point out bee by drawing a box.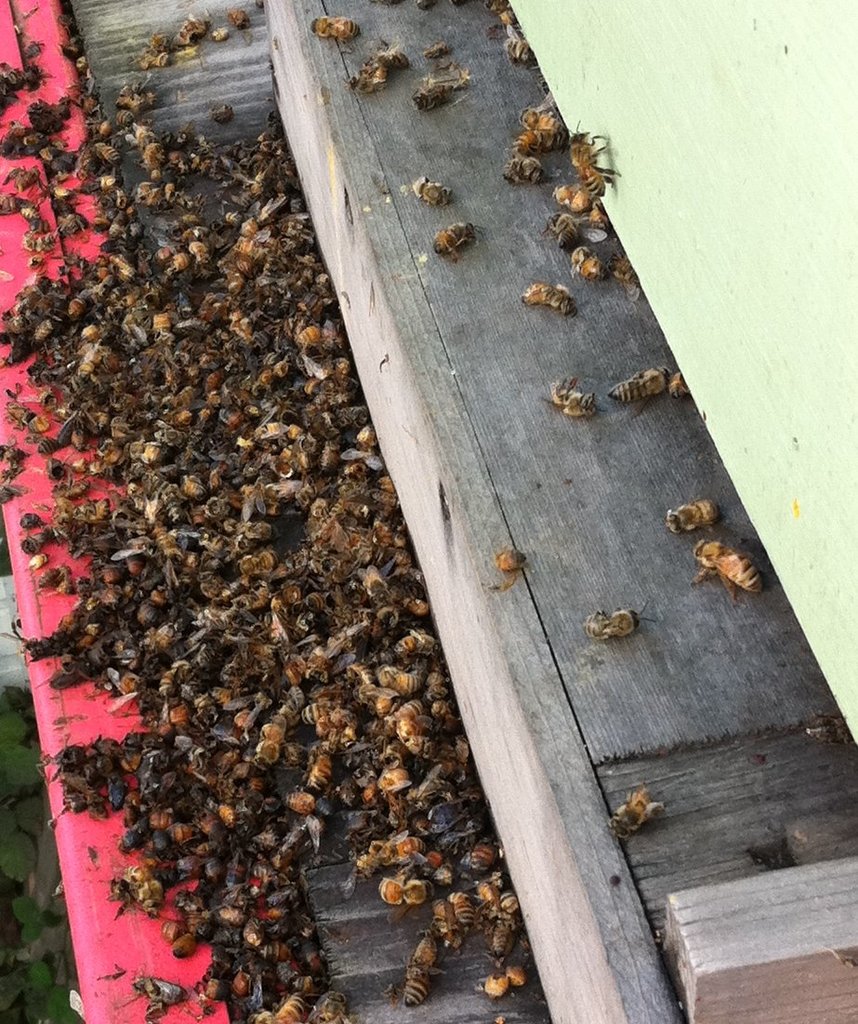
select_region(412, 70, 477, 107).
